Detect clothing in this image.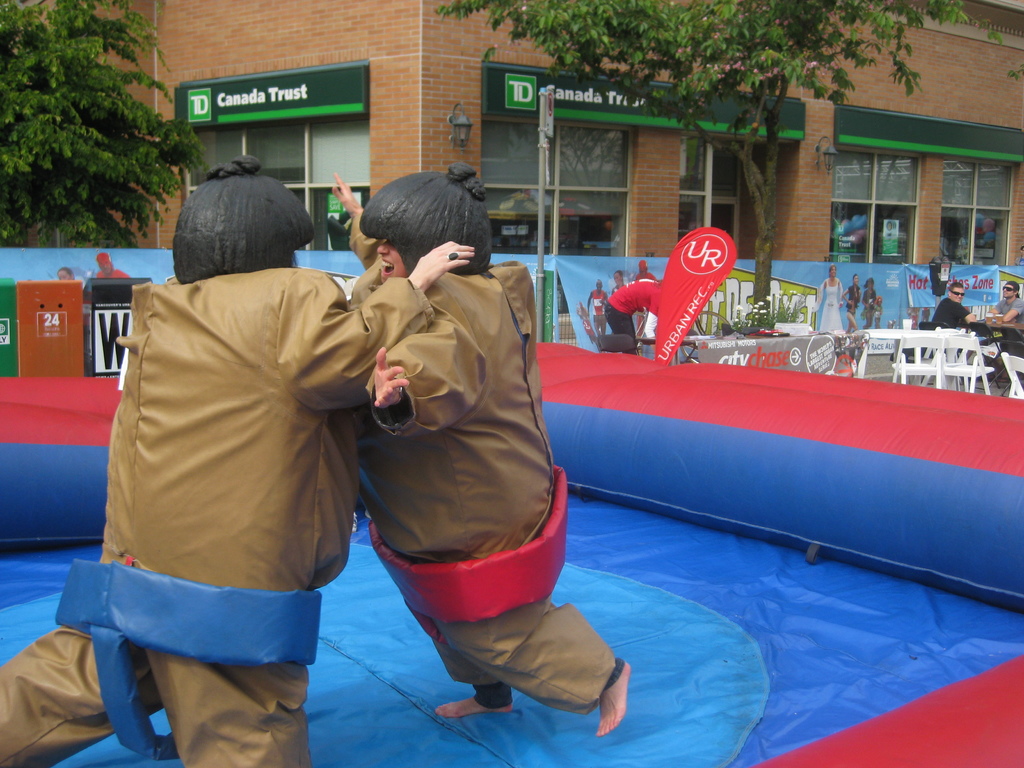
Detection: [845, 285, 862, 315].
